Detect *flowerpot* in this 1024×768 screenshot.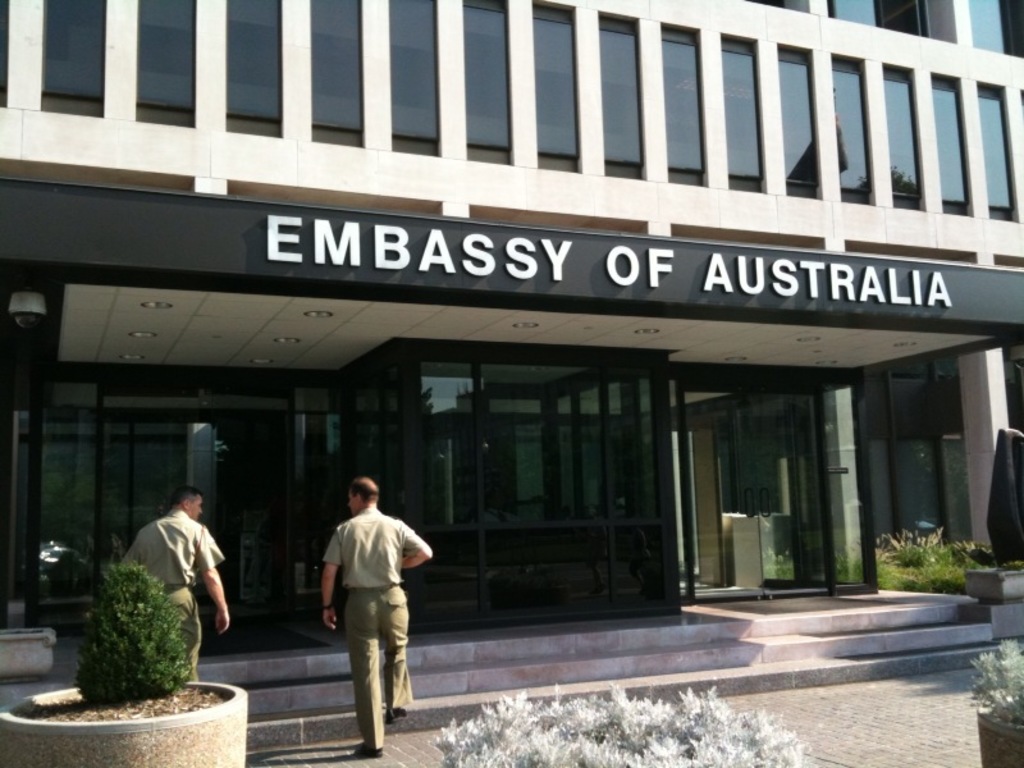
Detection: box=[974, 700, 1023, 763].
